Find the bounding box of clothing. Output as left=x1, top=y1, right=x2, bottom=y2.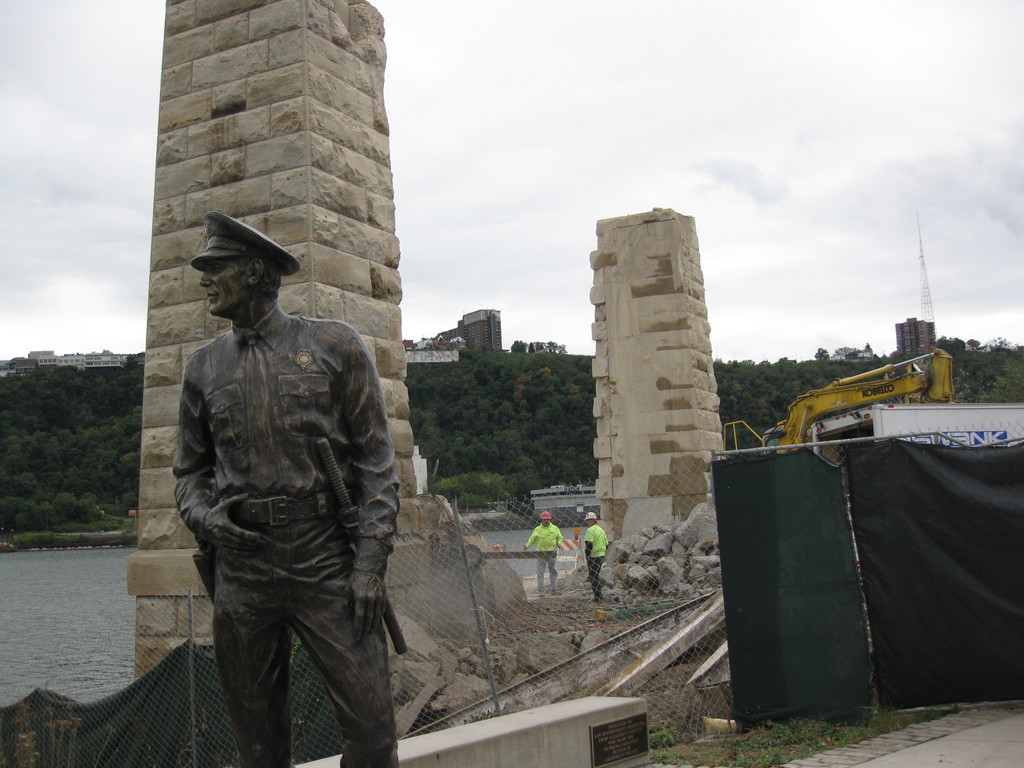
left=536, top=552, right=553, bottom=592.
